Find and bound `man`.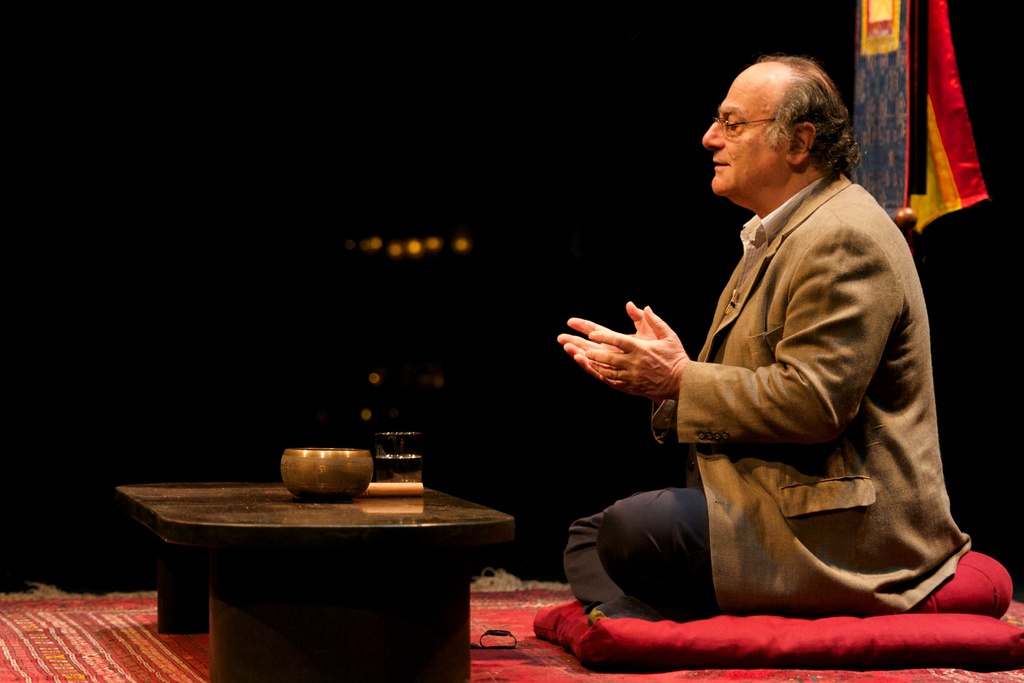
Bound: 591 32 966 675.
